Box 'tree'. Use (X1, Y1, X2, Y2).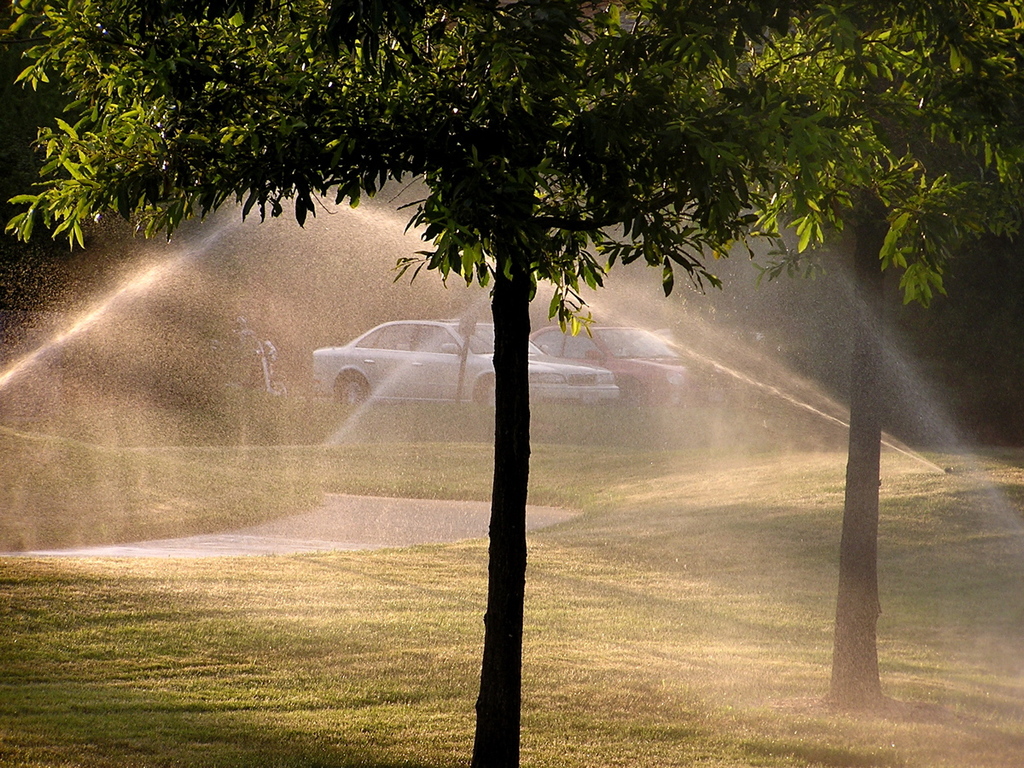
(758, 0, 1023, 708).
